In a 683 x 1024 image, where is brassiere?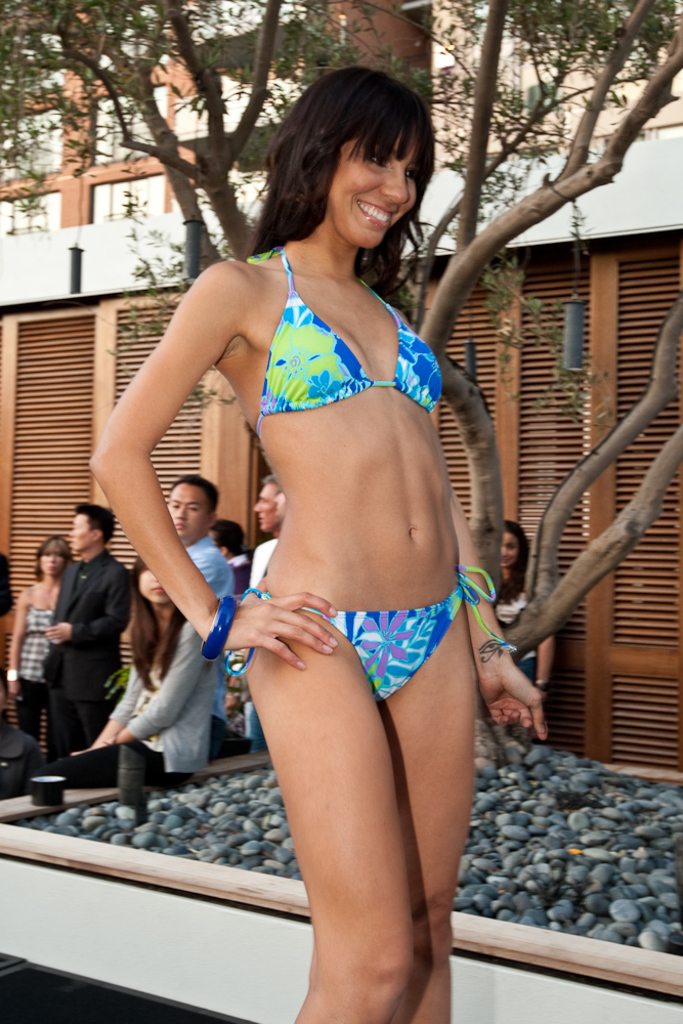
248/241/440/438.
